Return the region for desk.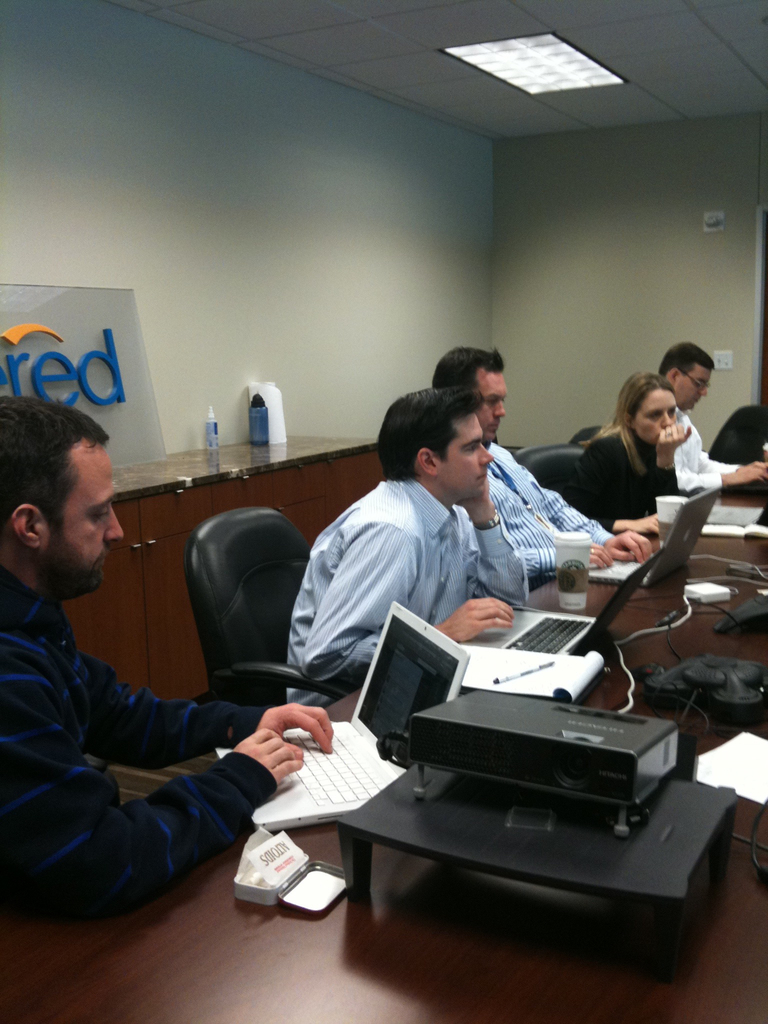
Rect(116, 511, 737, 1000).
